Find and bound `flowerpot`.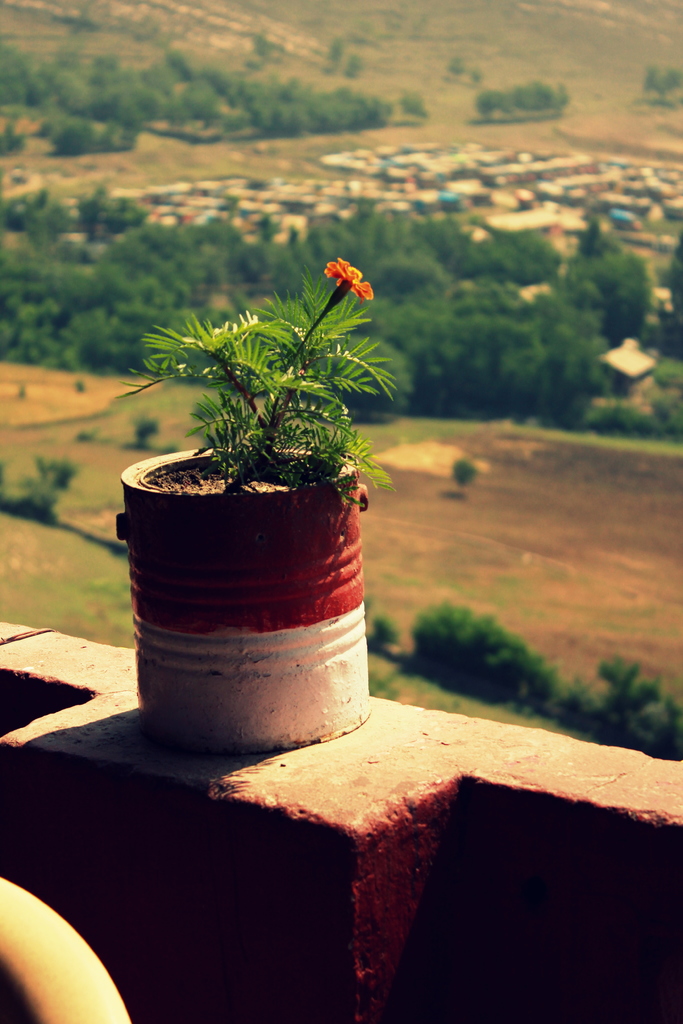
Bound: locate(120, 447, 370, 755).
